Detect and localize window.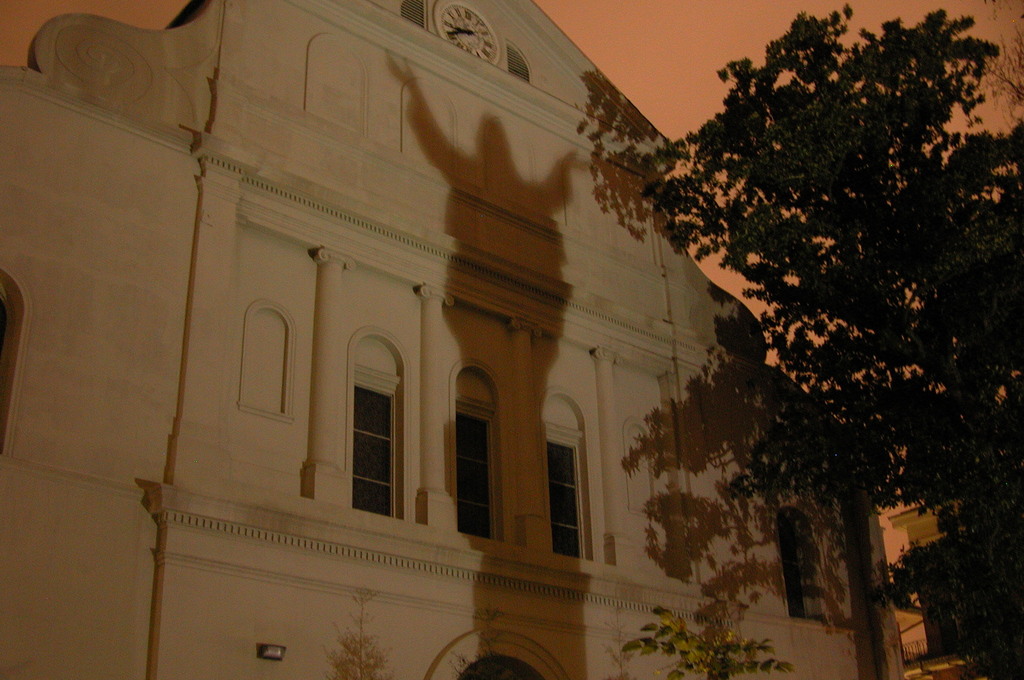
Localized at <bbox>545, 439, 583, 563</bbox>.
